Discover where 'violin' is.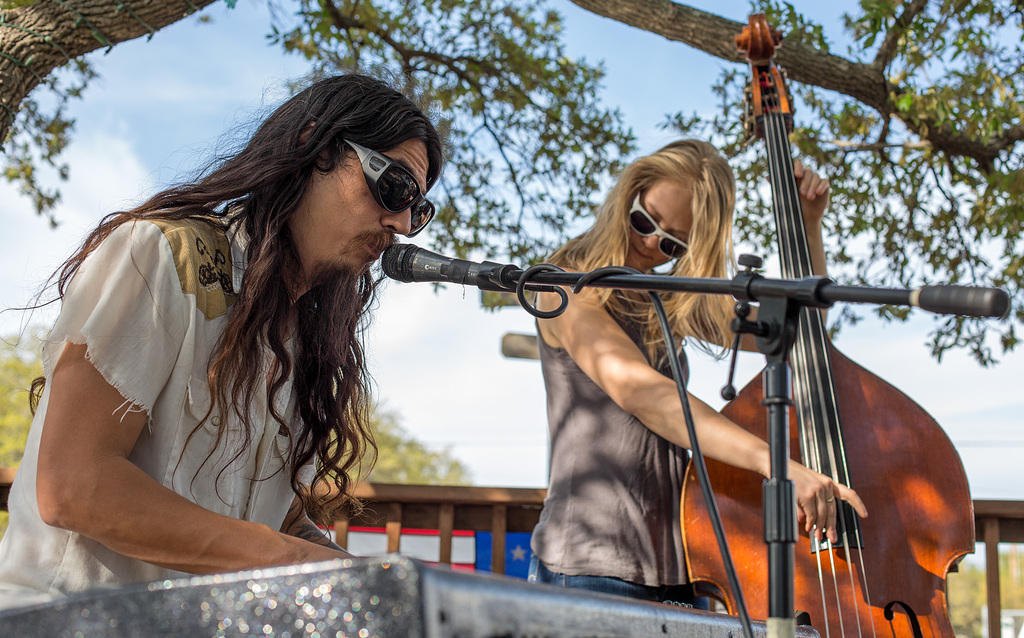
Discovered at x1=702, y1=13, x2=938, y2=589.
